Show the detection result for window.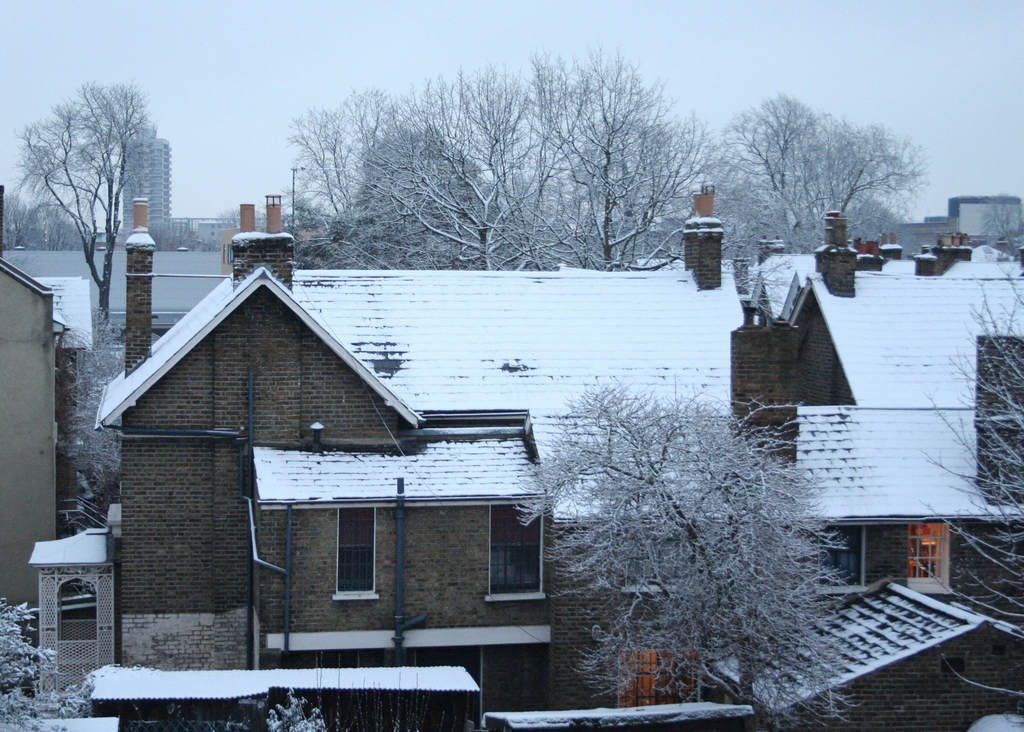
476 513 540 626.
